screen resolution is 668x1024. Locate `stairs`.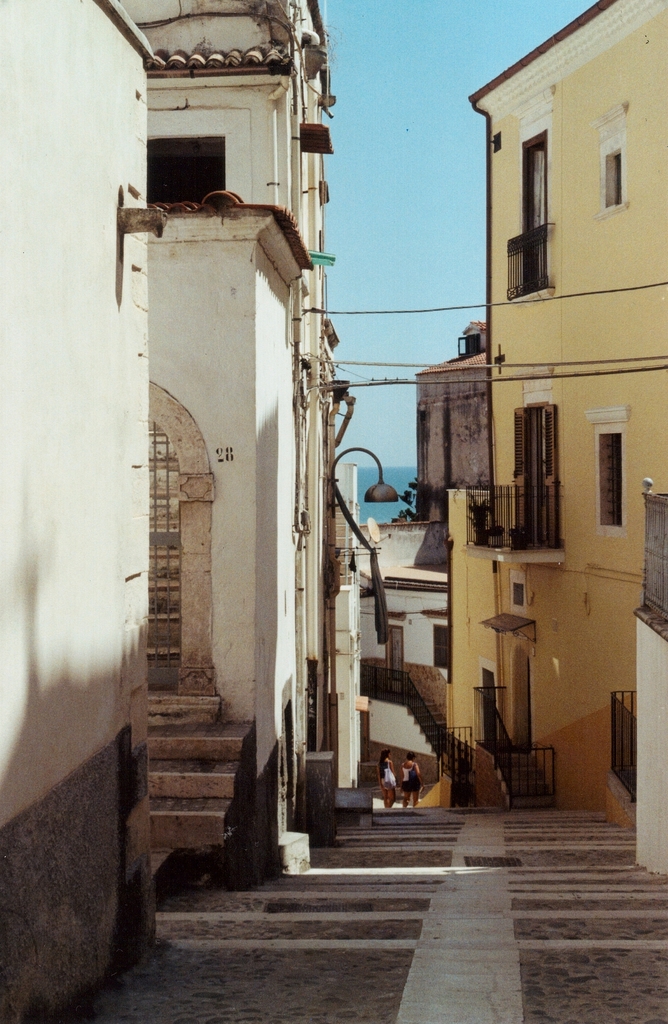
BBox(401, 660, 556, 806).
